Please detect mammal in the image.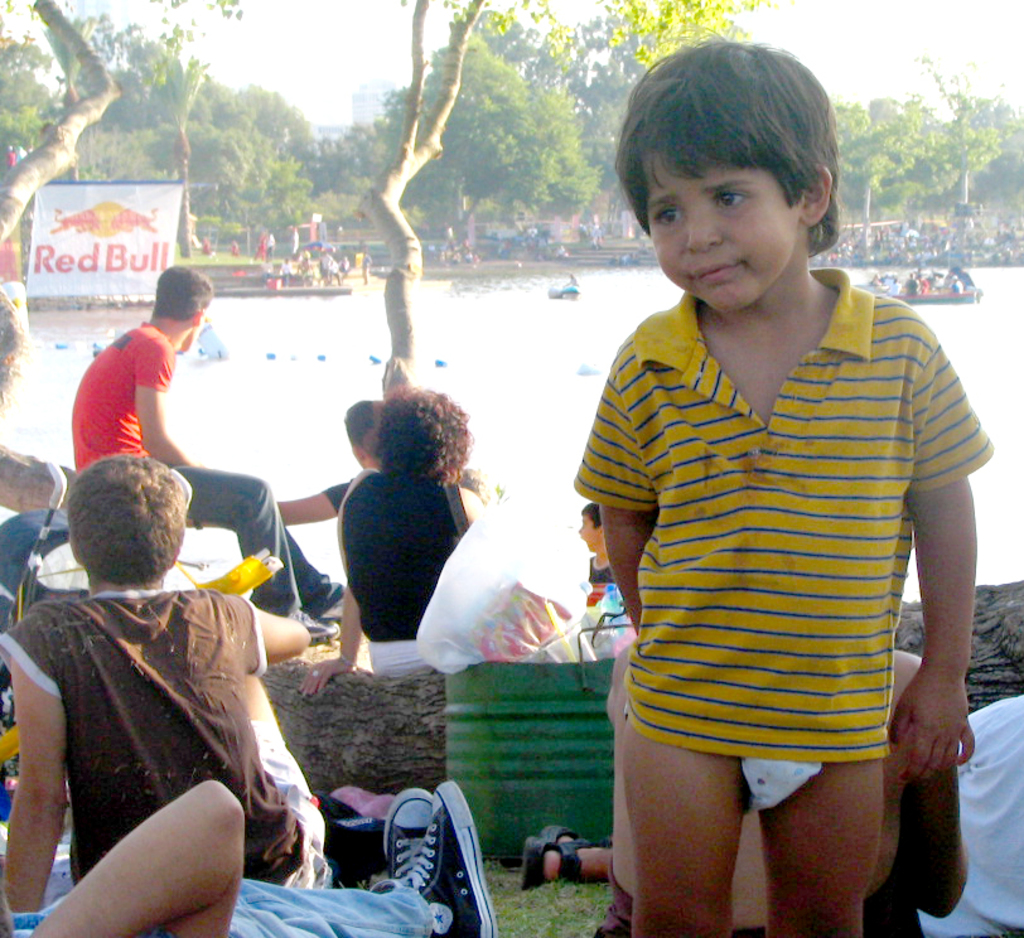
557 64 1001 937.
